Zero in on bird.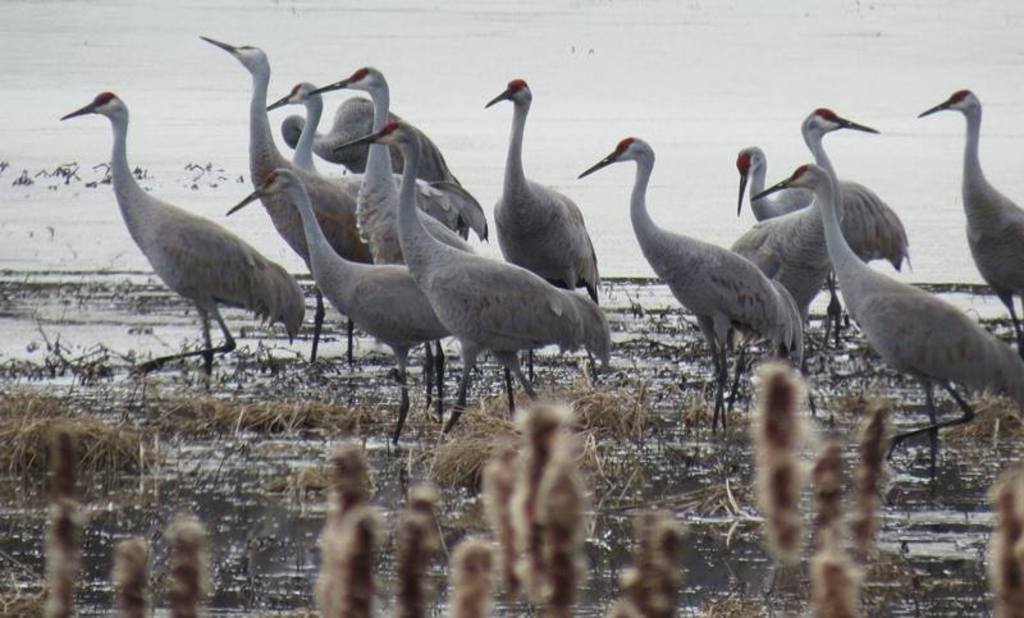
Zeroed in: 577,137,808,436.
